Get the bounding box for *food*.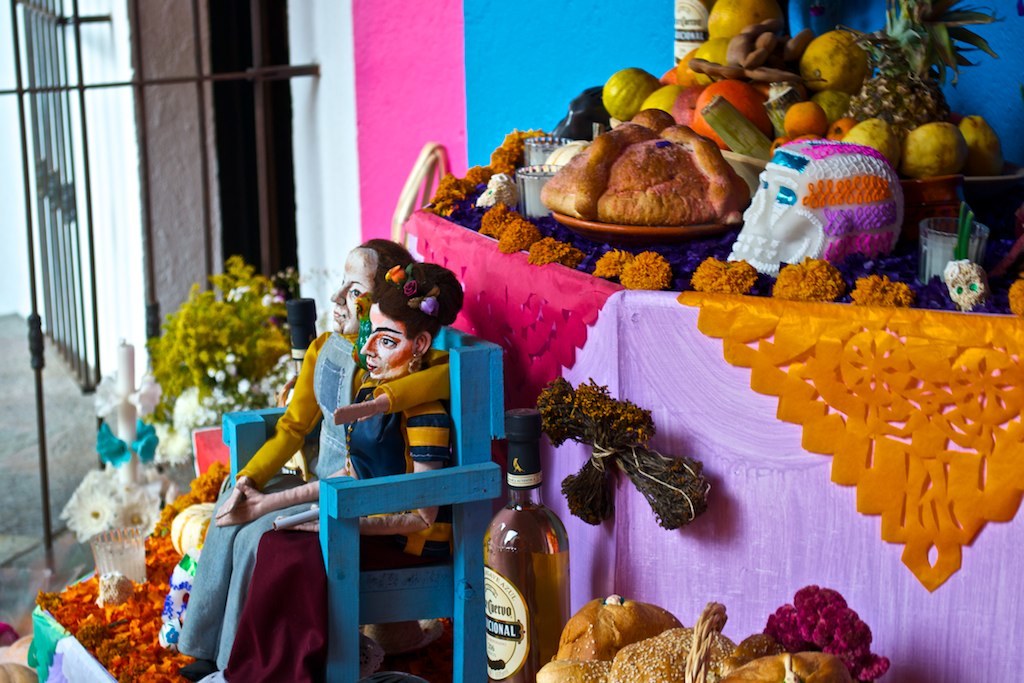
721 653 868 682.
